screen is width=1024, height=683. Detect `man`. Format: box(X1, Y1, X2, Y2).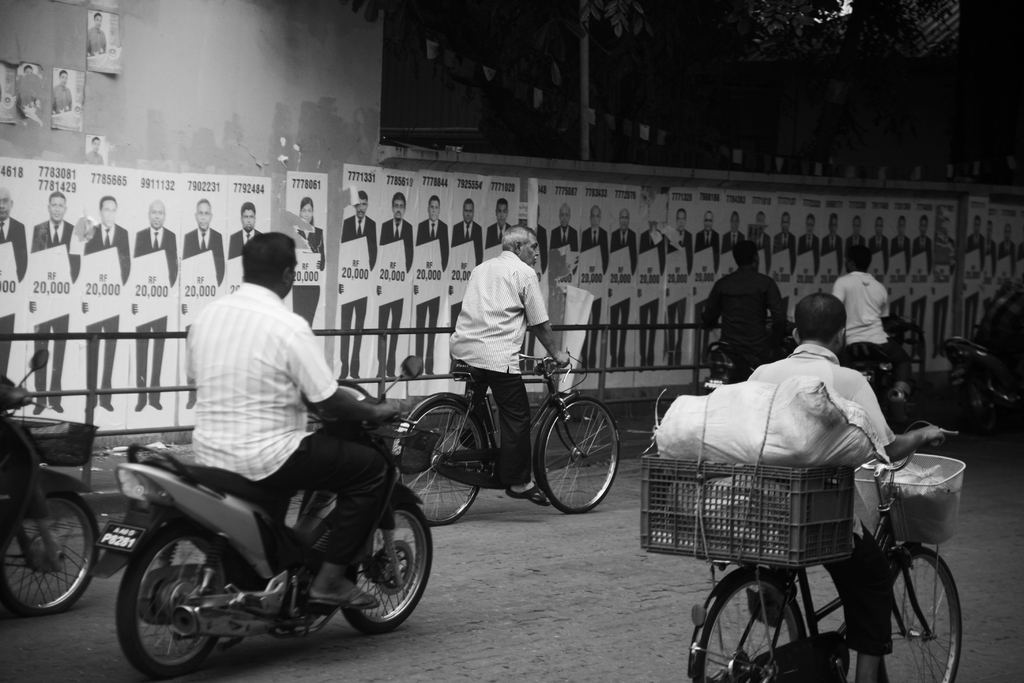
box(719, 211, 744, 257).
